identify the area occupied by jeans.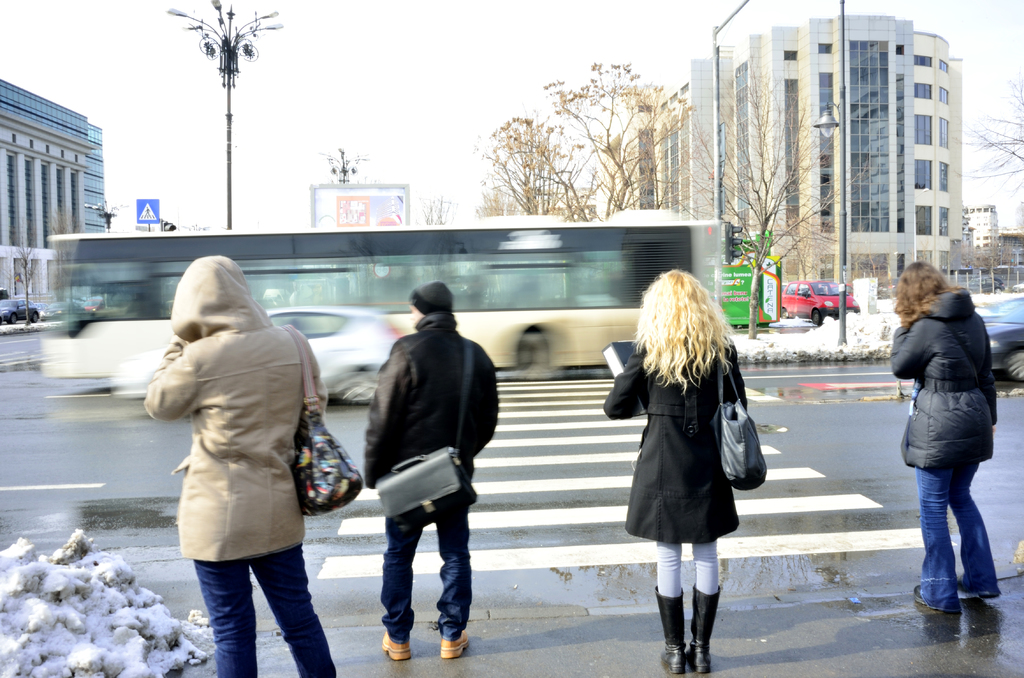
Area: select_region(380, 512, 472, 644).
